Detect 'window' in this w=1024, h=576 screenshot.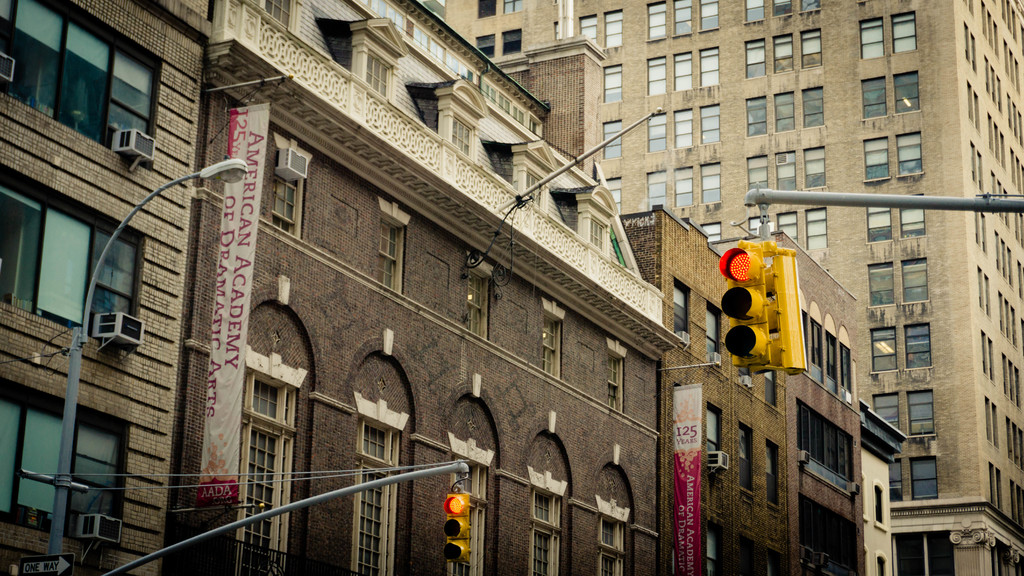
Detection: 527,171,543,201.
